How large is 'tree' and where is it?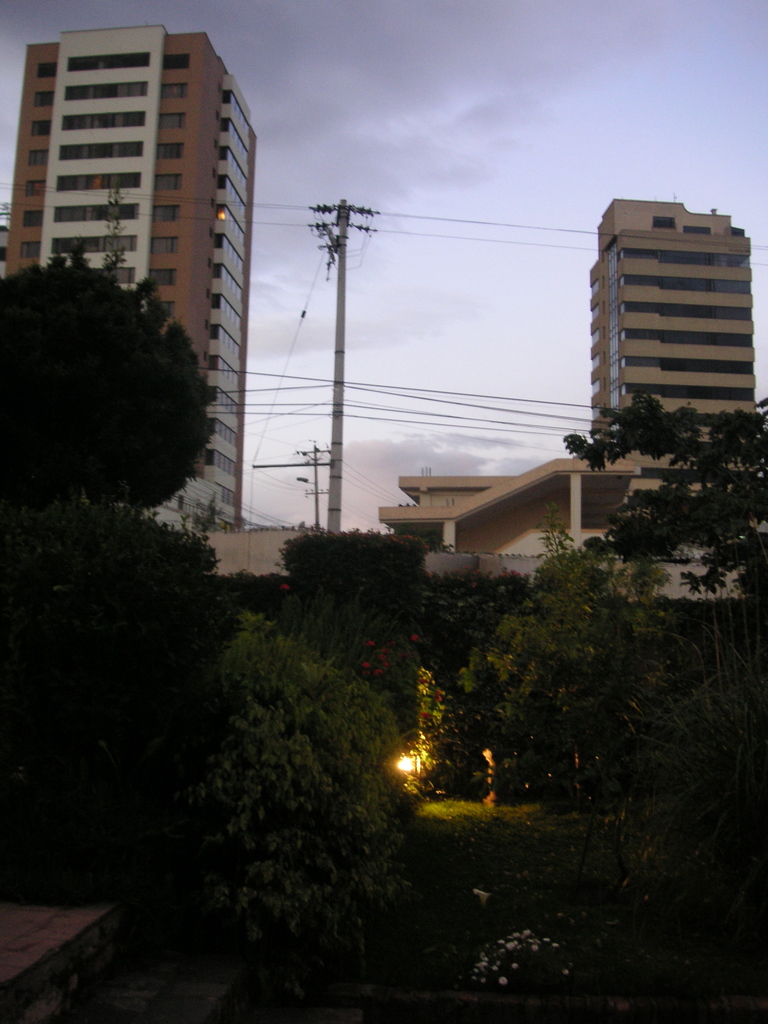
Bounding box: 16:221:209:523.
